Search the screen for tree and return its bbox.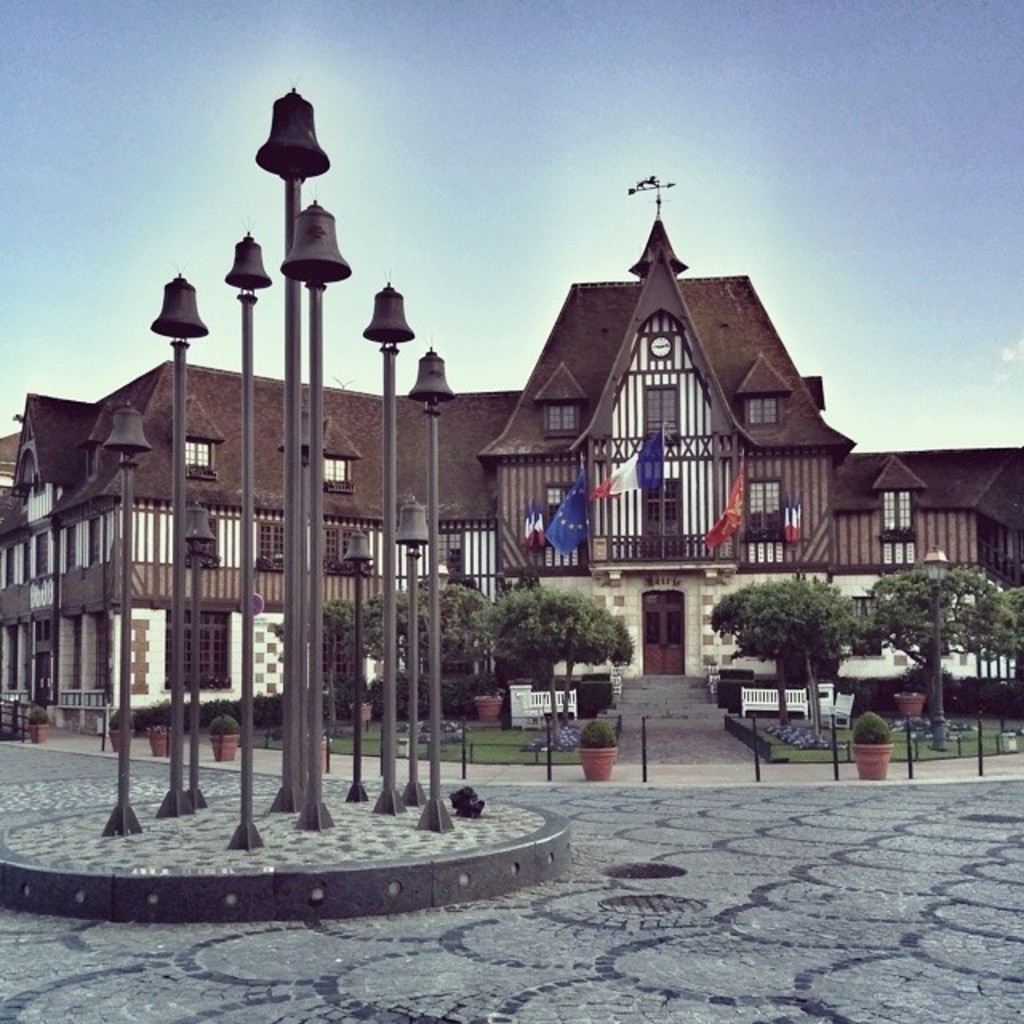
Found: left=318, top=592, right=366, bottom=722.
